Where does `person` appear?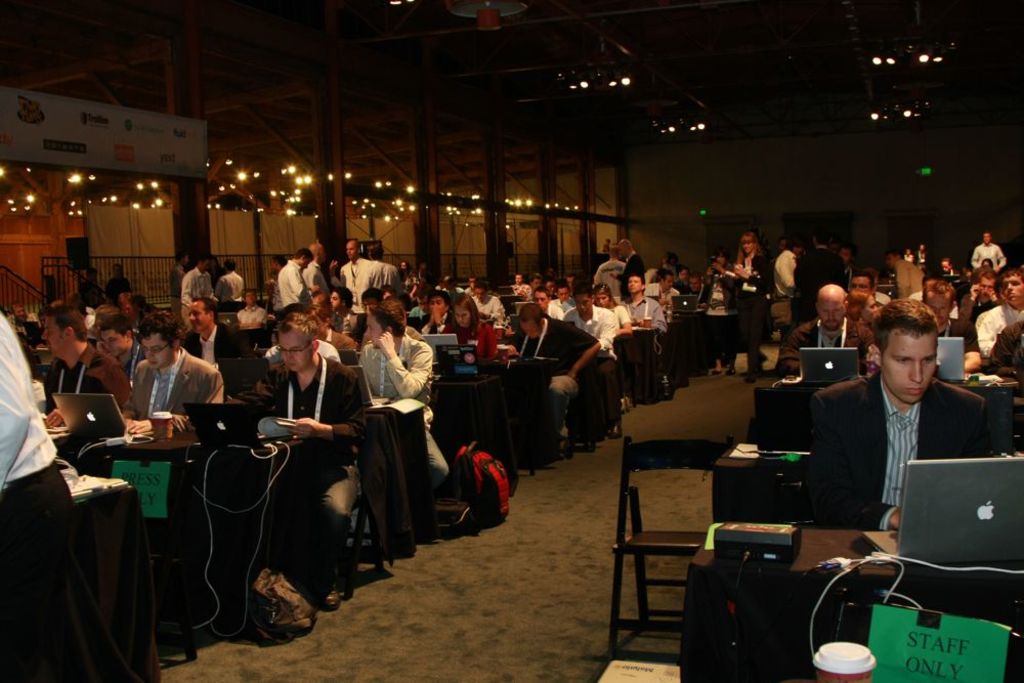
Appears at <box>94,313,147,360</box>.
